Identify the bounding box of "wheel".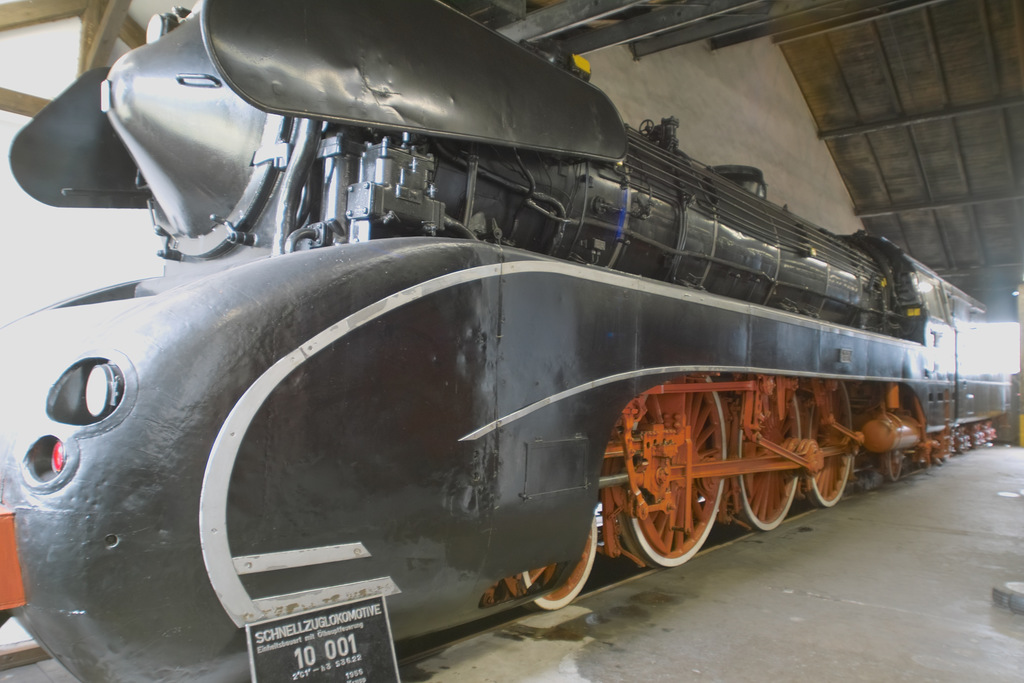
x1=507, y1=516, x2=598, y2=613.
